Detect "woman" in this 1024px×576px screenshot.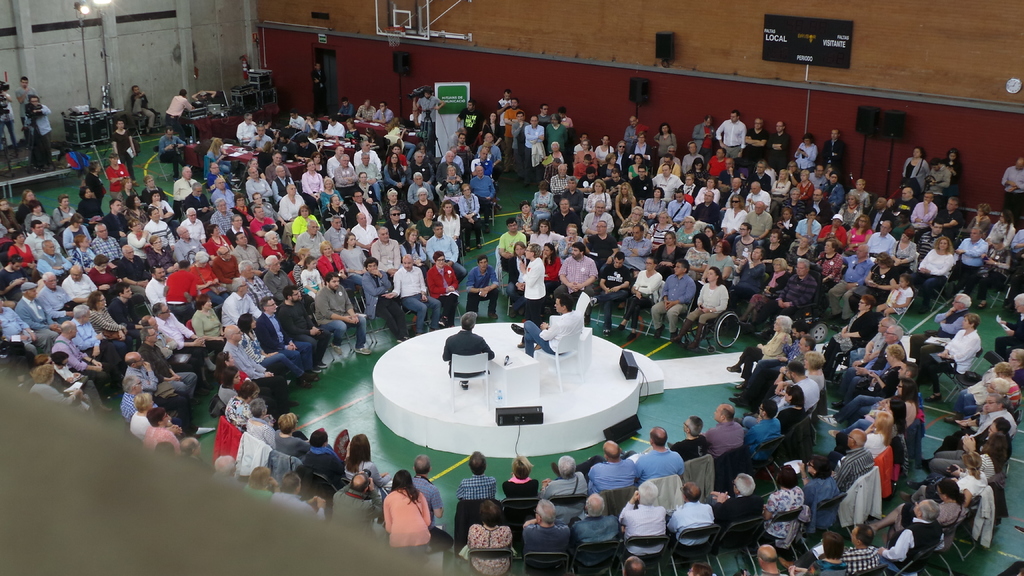
Detection: 697:241:731:292.
